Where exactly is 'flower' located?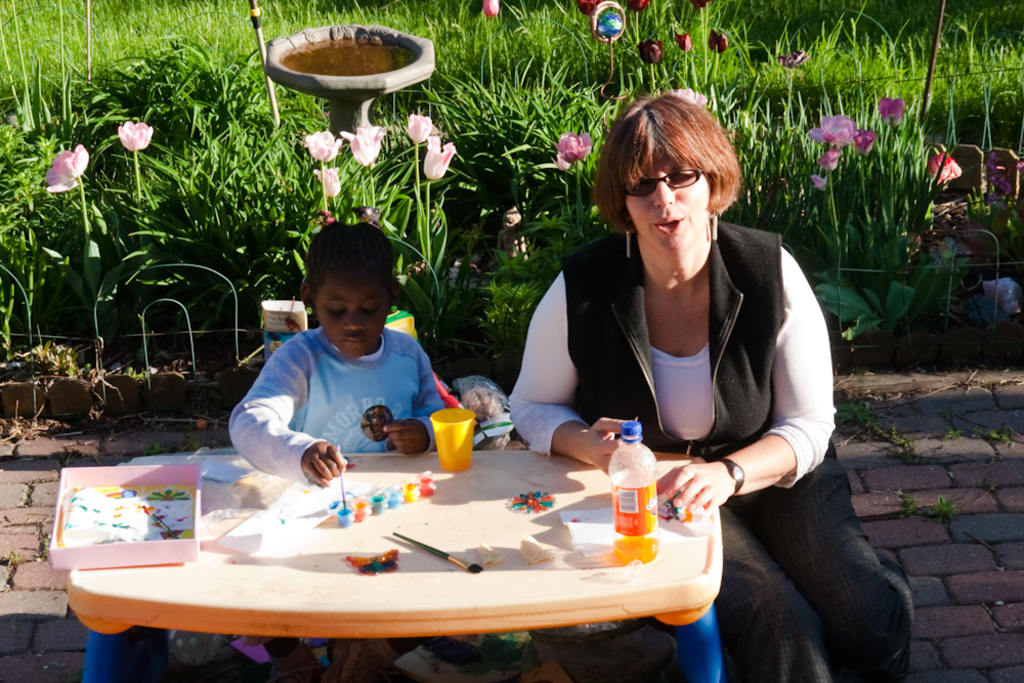
Its bounding box is [left=647, top=39, right=666, bottom=63].
